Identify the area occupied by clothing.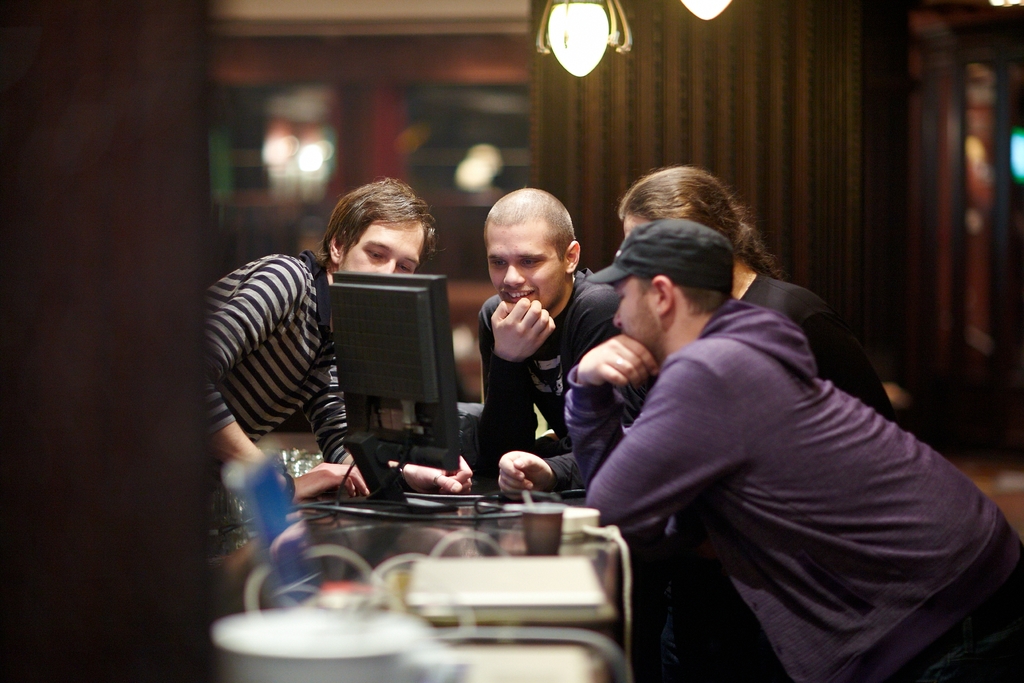
Area: {"left": 737, "top": 263, "right": 917, "bottom": 438}.
